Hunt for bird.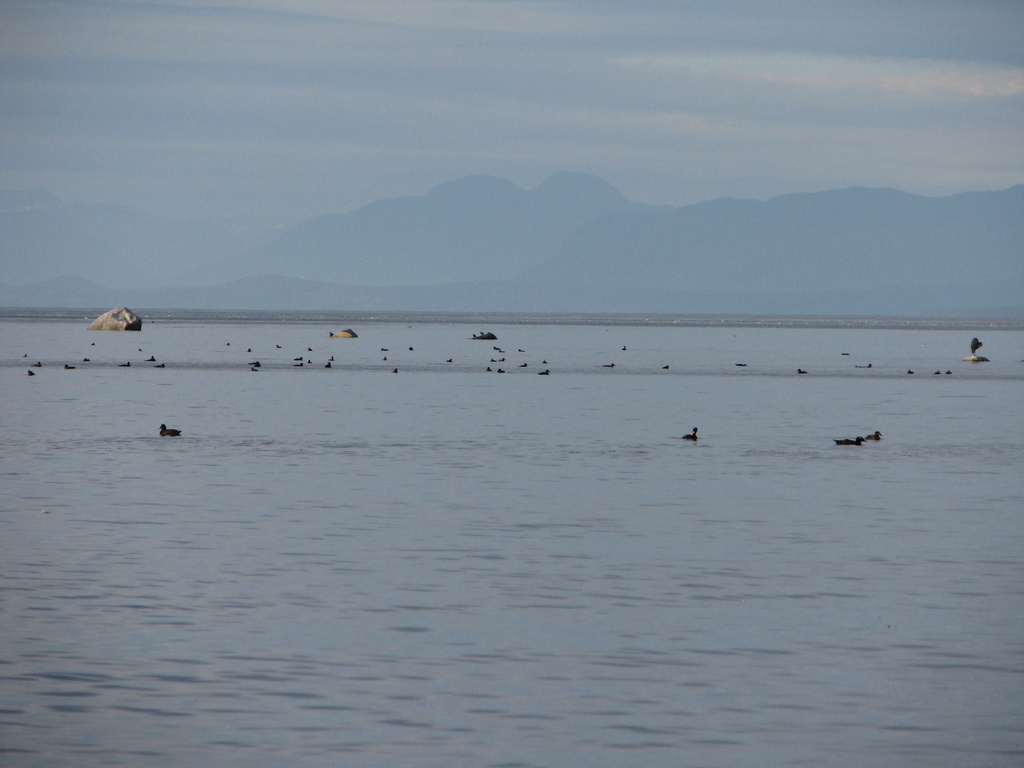
Hunted down at bbox=(677, 424, 705, 444).
